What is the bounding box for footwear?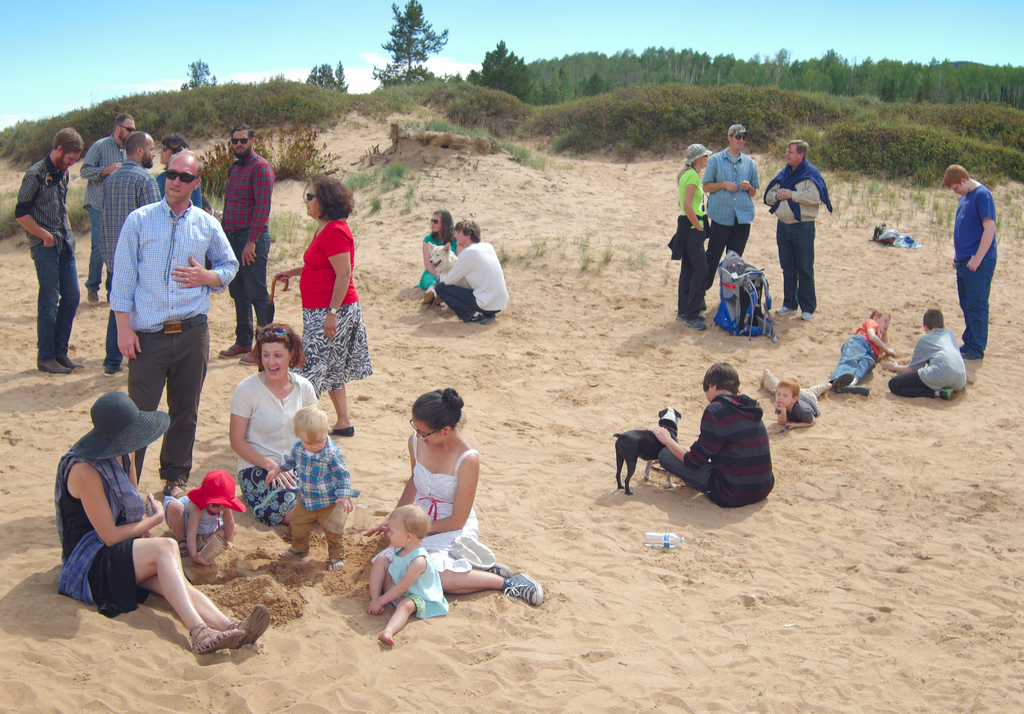
pyautogui.locateOnScreen(842, 380, 869, 398).
